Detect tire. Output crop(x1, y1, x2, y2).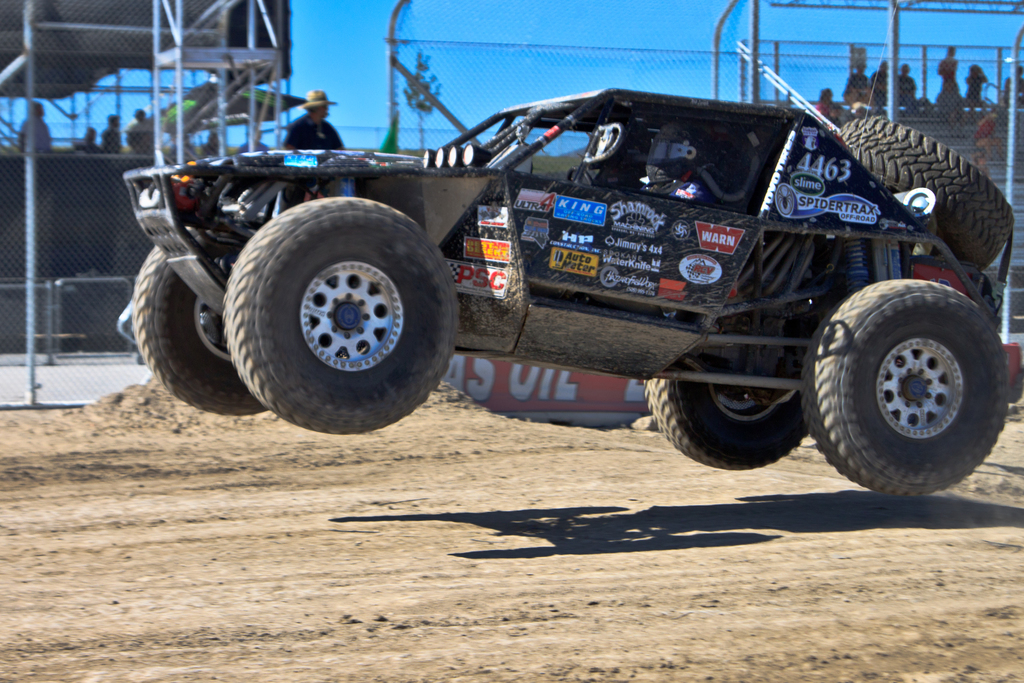
crop(228, 197, 461, 439).
